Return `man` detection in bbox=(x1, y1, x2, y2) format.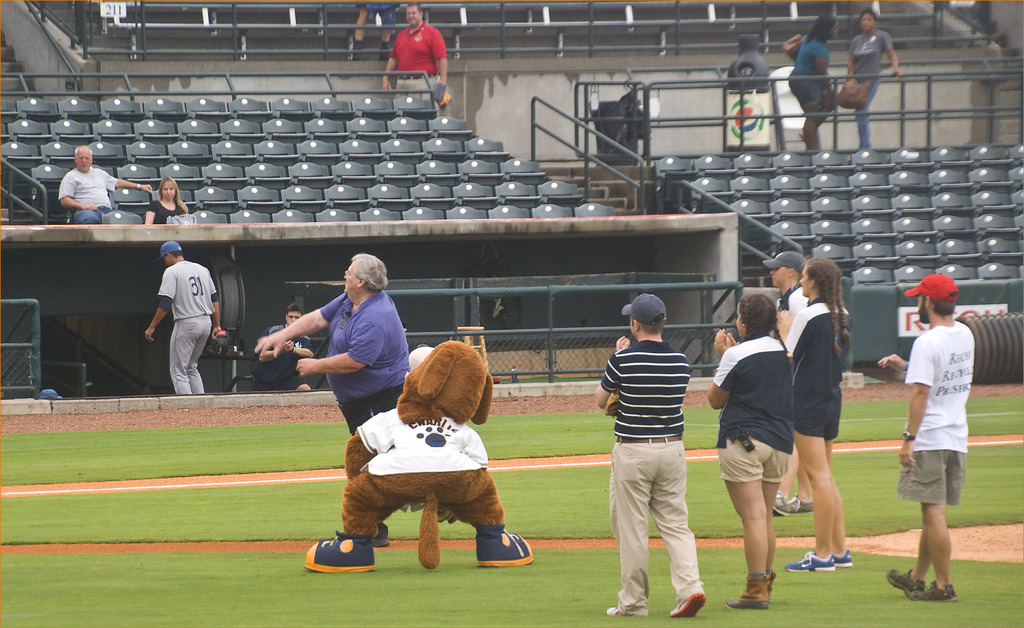
bbox=(899, 278, 988, 610).
